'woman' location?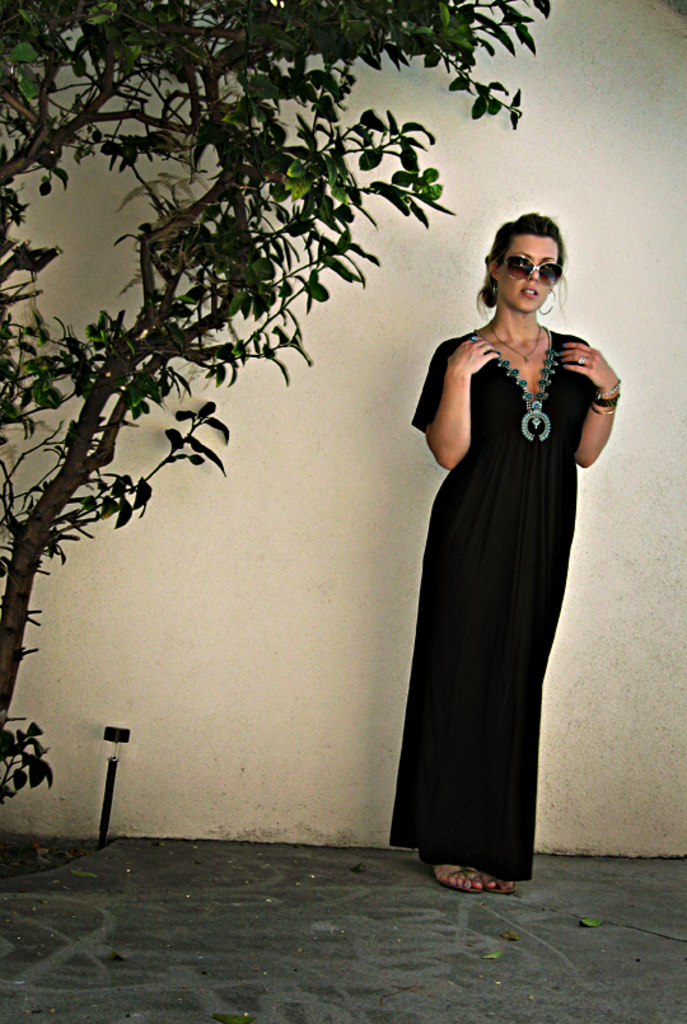
x1=394 y1=159 x2=607 y2=901
